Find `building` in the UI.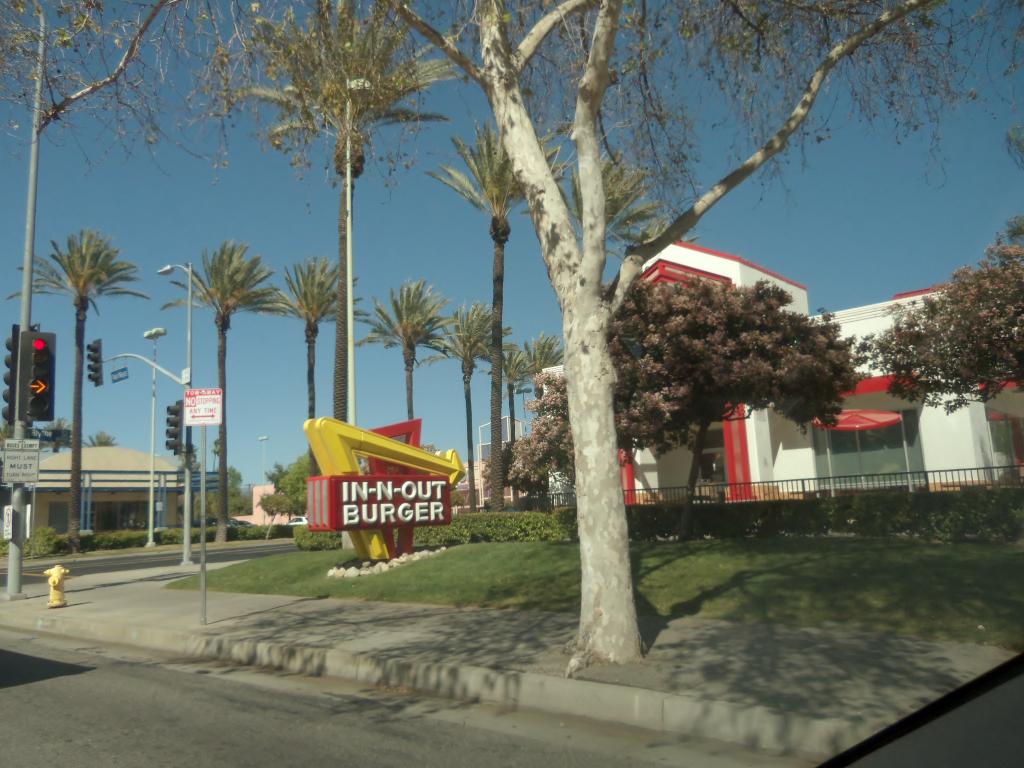
UI element at (left=619, top=239, right=1023, bottom=505).
